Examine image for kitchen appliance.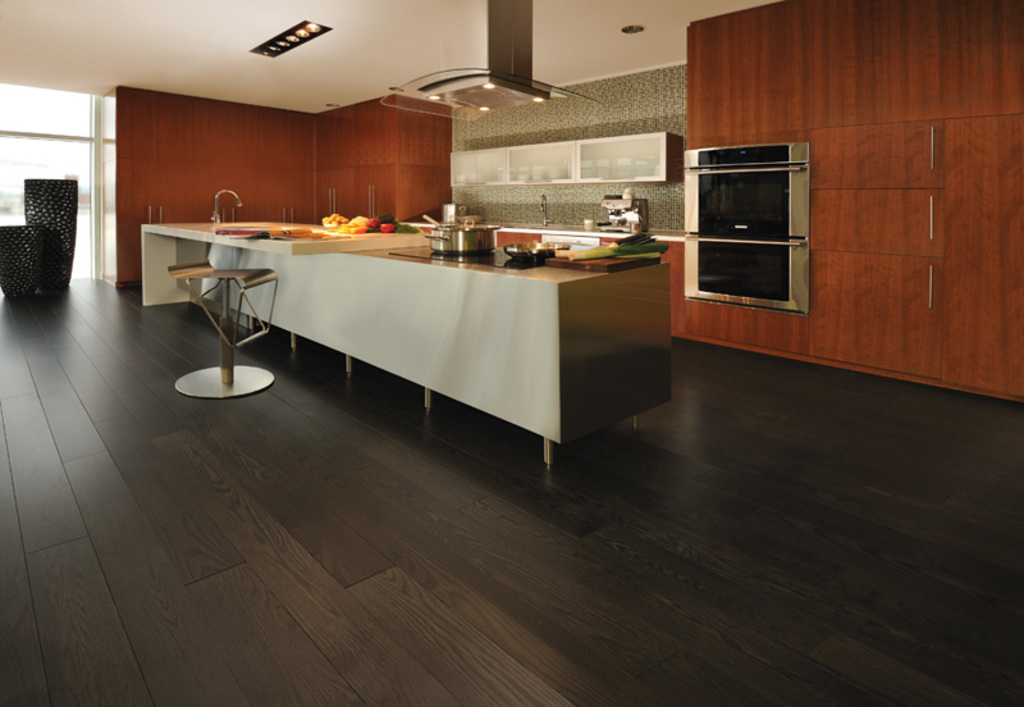
Examination result: BBox(677, 142, 809, 311).
